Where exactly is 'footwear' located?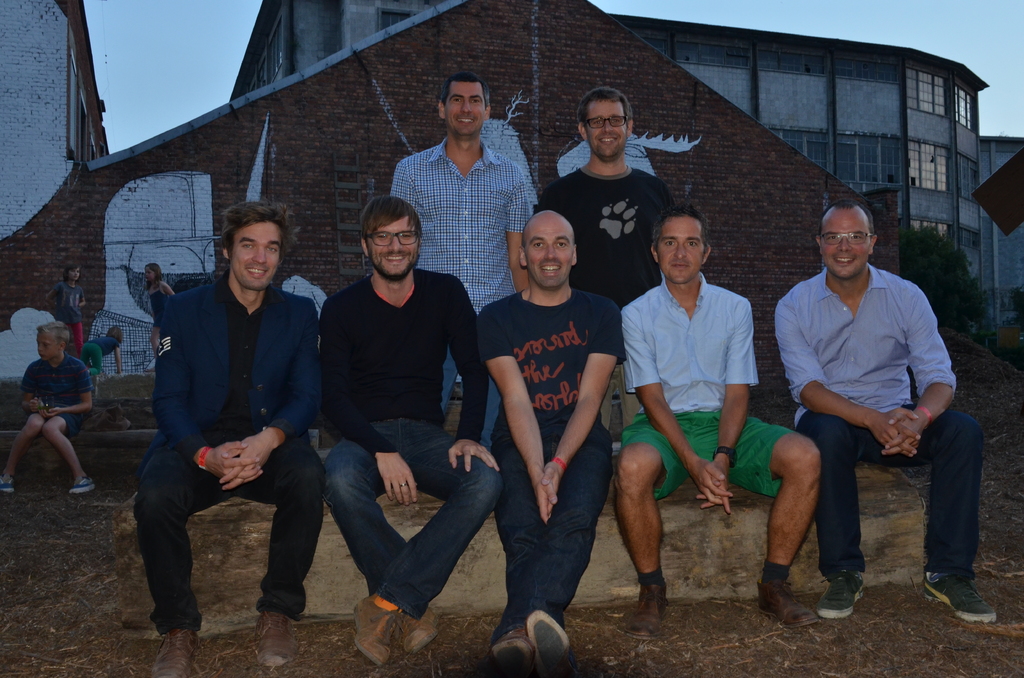
Its bounding box is region(487, 626, 529, 675).
